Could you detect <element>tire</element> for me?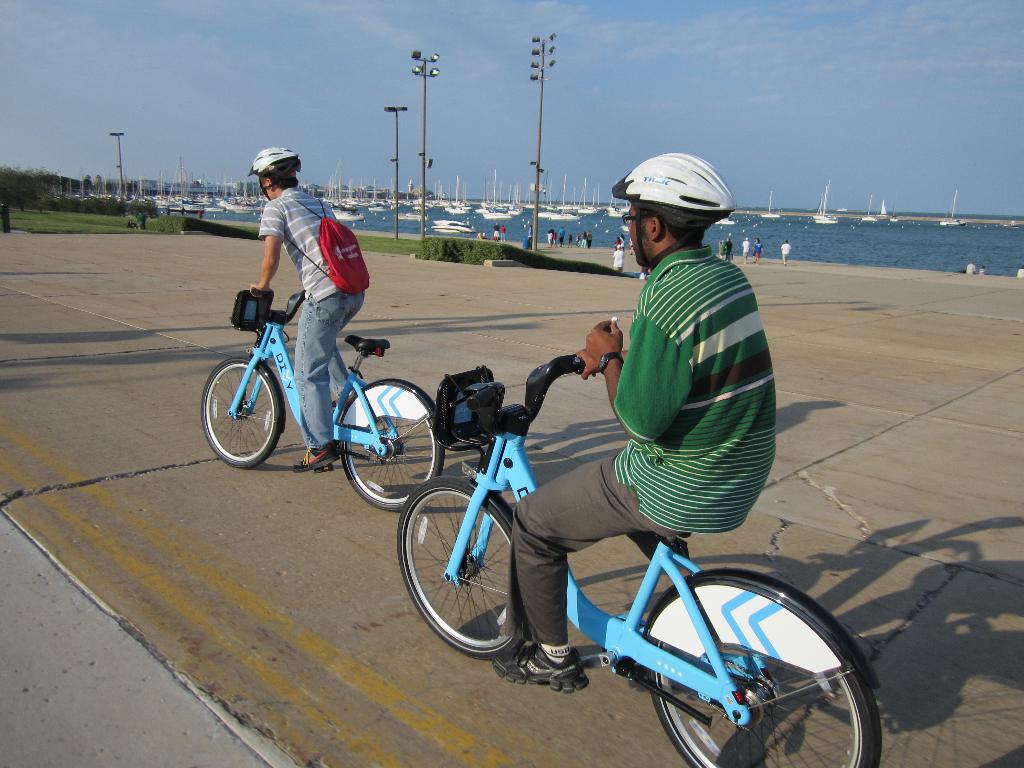
Detection result: Rect(196, 356, 287, 467).
